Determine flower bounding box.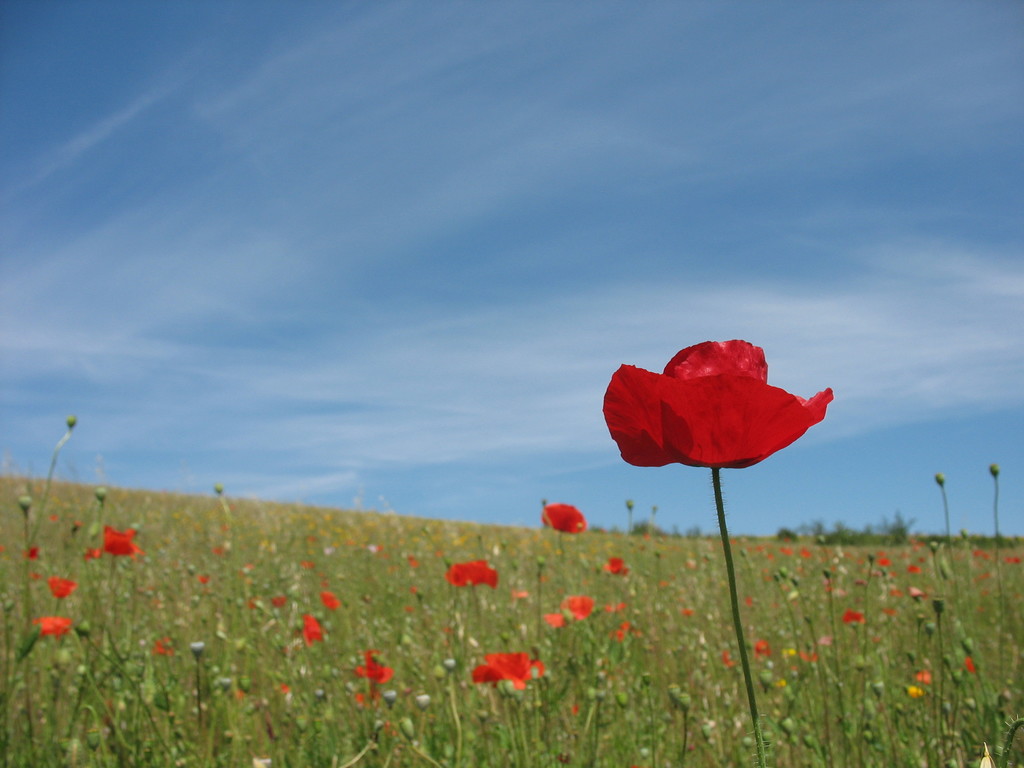
Determined: [left=318, top=585, right=343, bottom=612].
